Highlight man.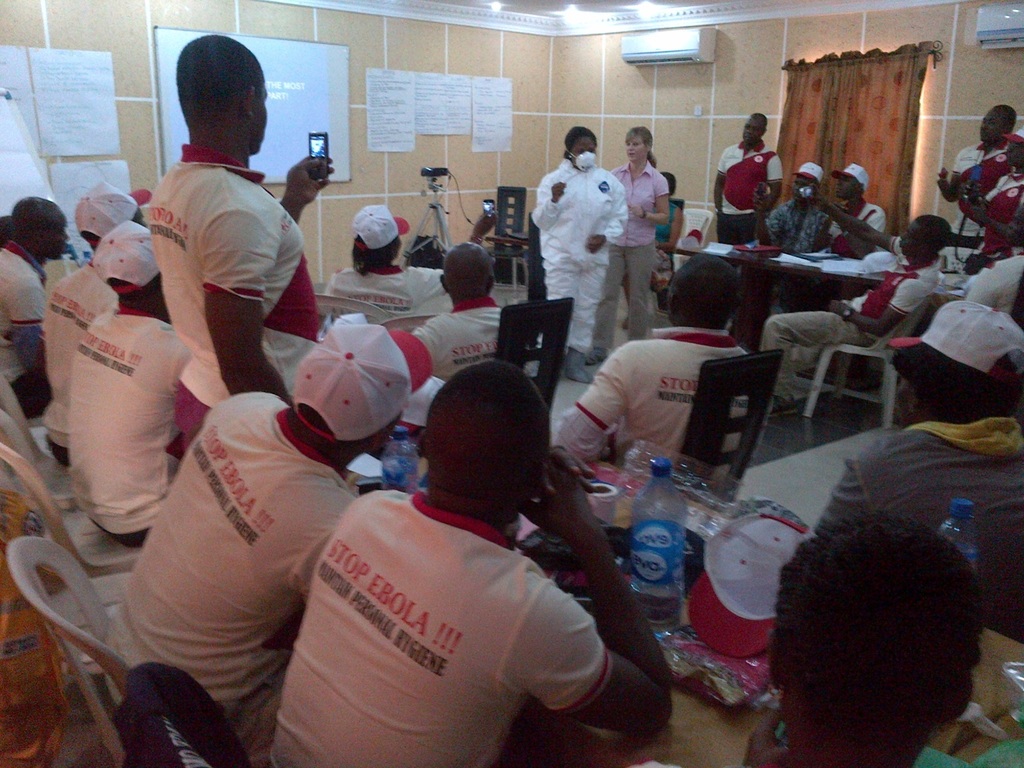
Highlighted region: (750, 505, 981, 767).
